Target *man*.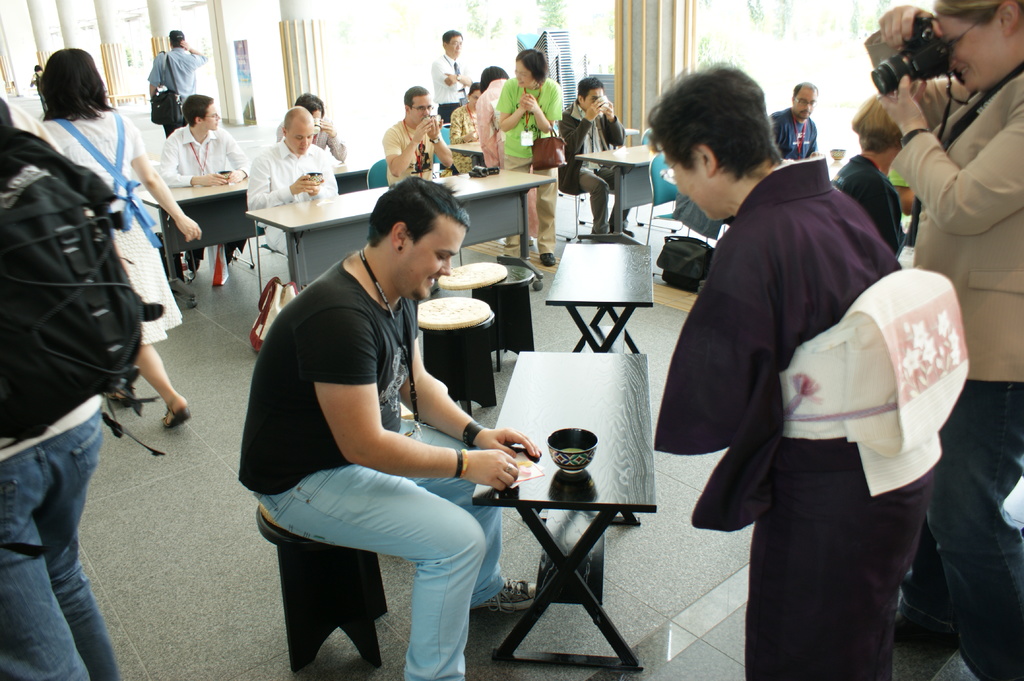
Target region: BBox(771, 83, 824, 156).
